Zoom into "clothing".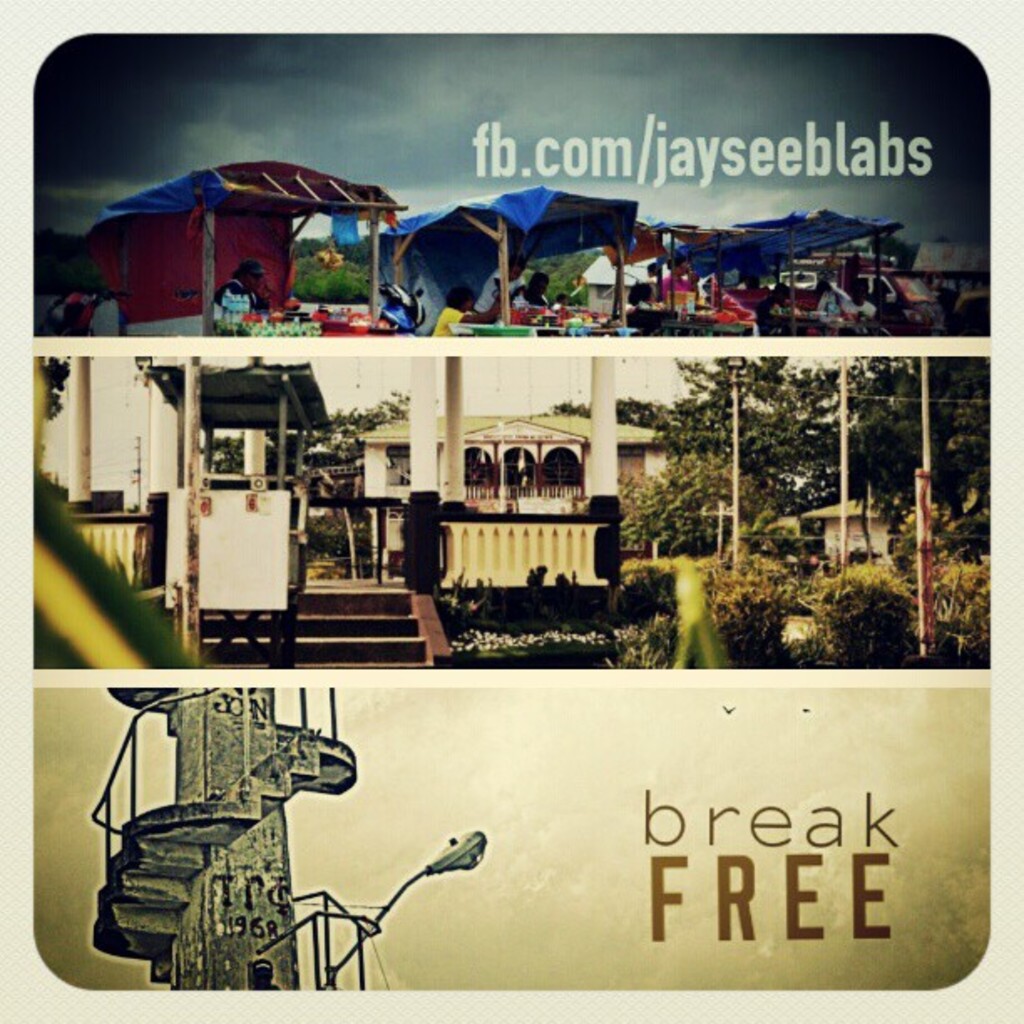
Zoom target: 206, 278, 269, 326.
